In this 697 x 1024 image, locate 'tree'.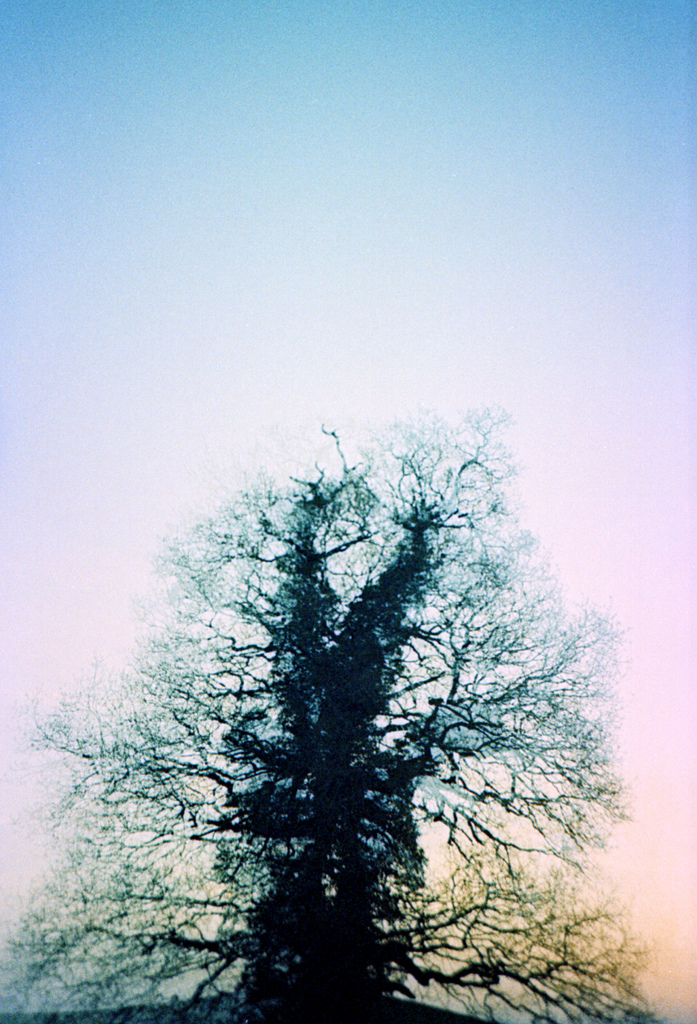
Bounding box: l=0, t=399, r=622, b=1023.
